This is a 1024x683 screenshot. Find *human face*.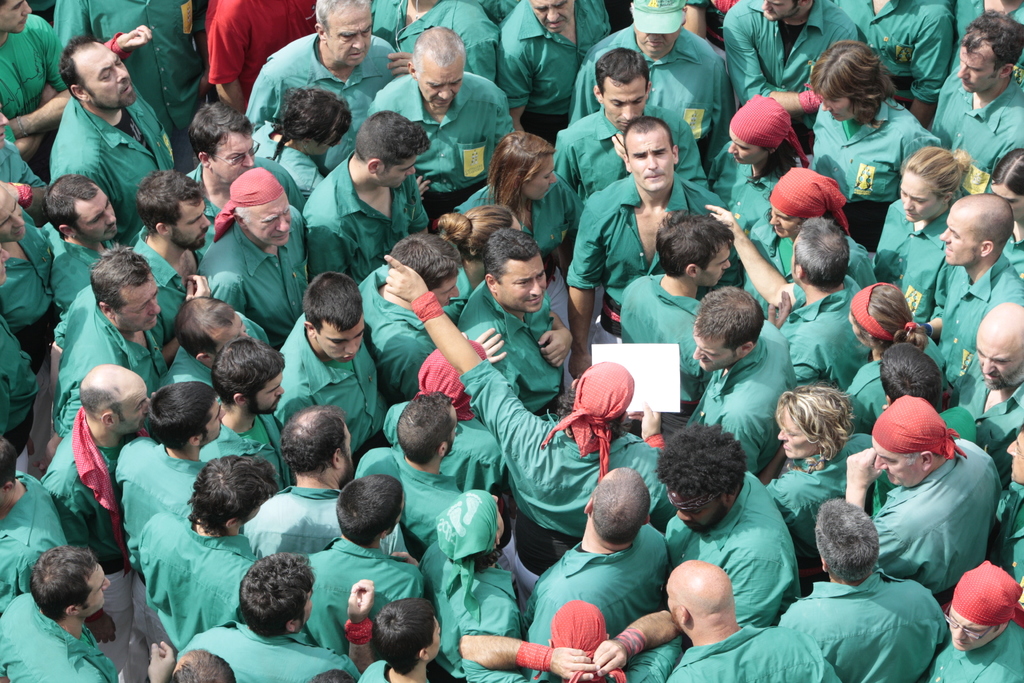
Bounding box: box(779, 407, 822, 465).
